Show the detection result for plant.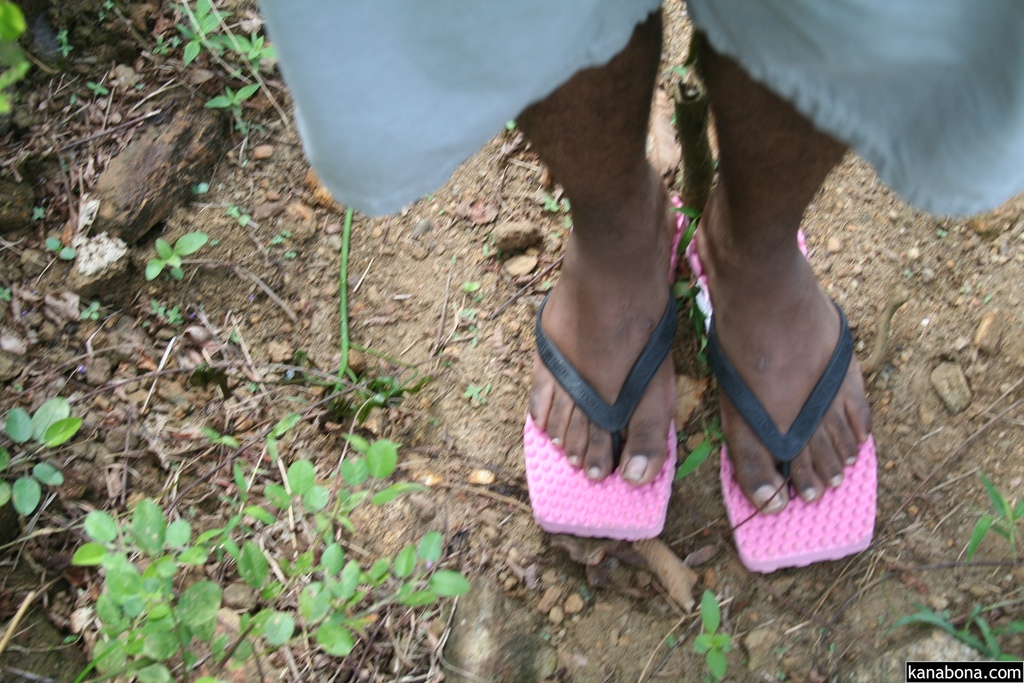
(464,278,476,293).
